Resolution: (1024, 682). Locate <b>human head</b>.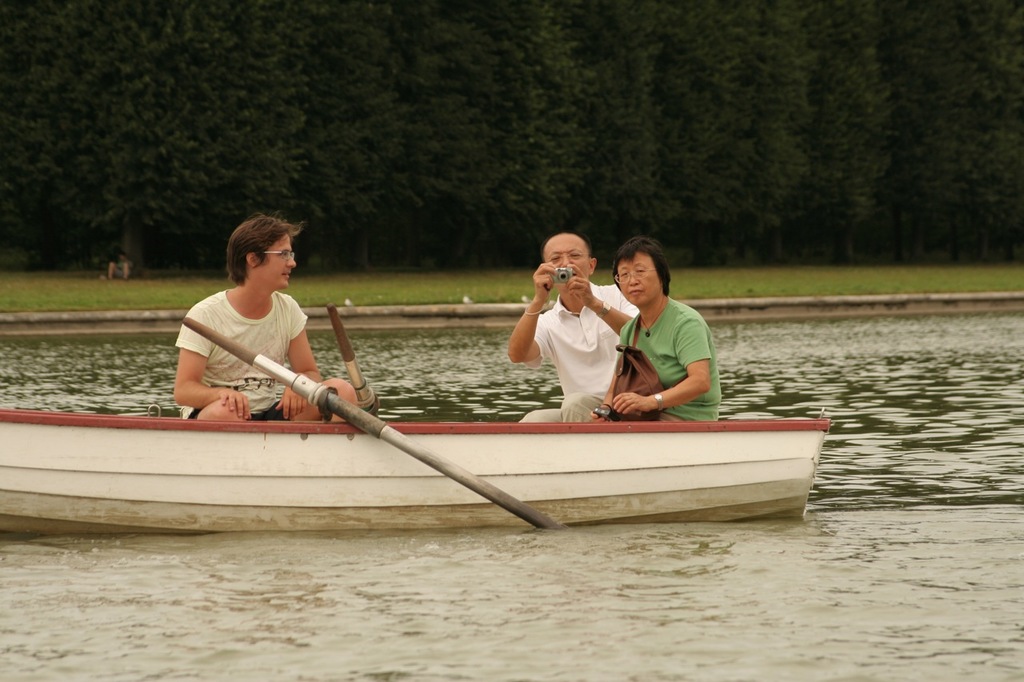
{"x1": 229, "y1": 213, "x2": 296, "y2": 292}.
